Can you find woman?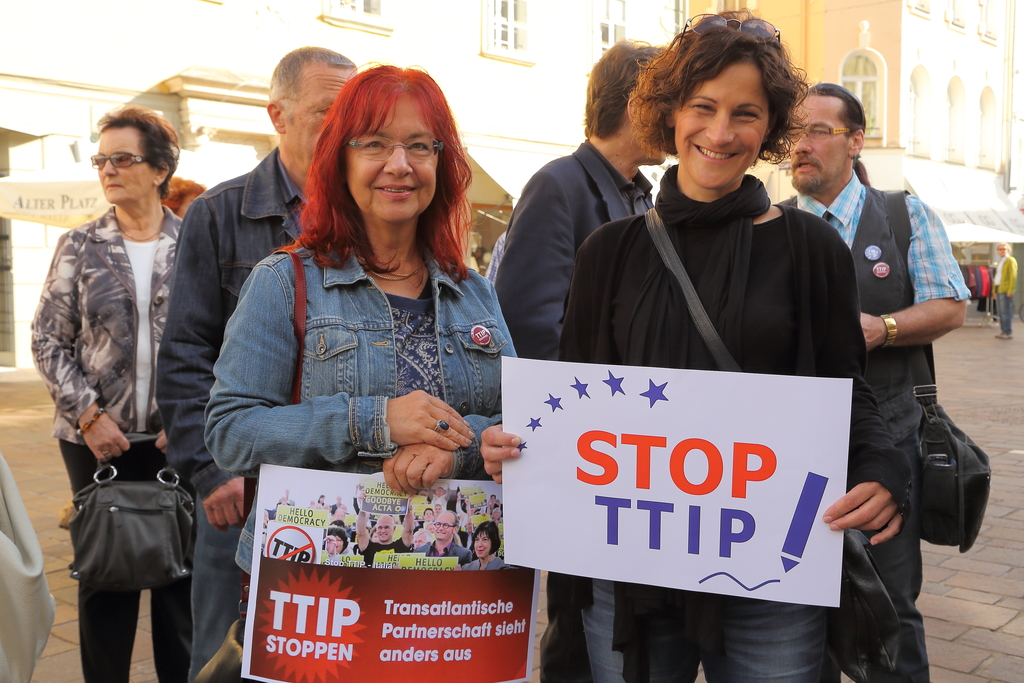
Yes, bounding box: (202,62,516,539).
